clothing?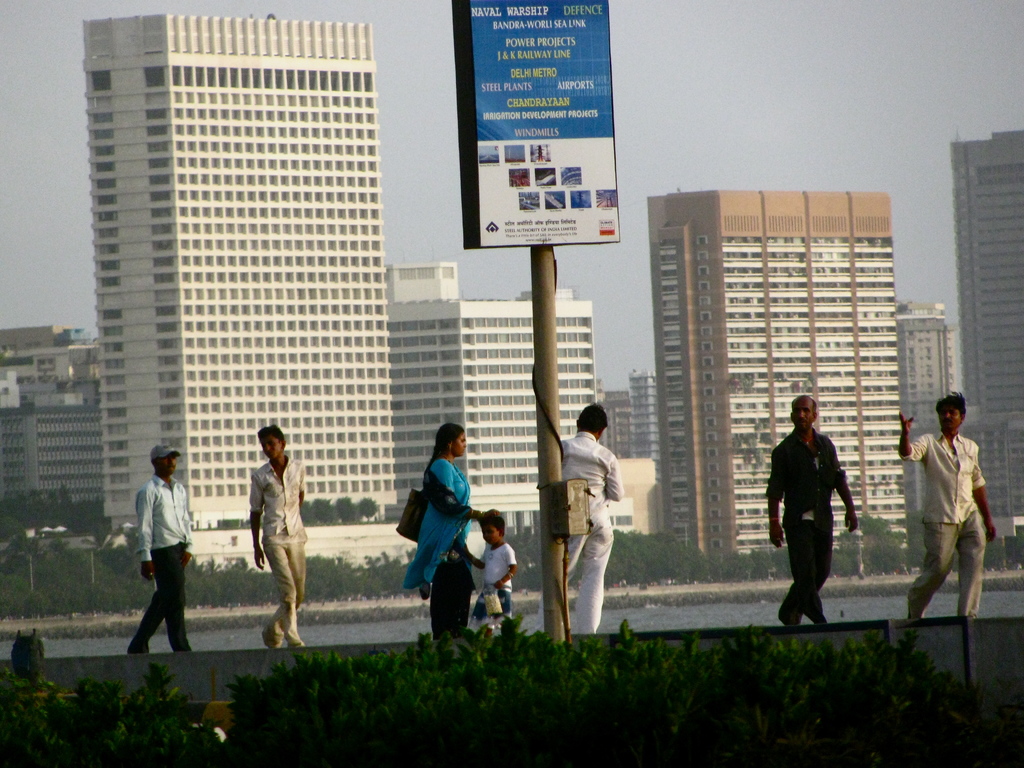
bbox=[407, 457, 473, 639]
